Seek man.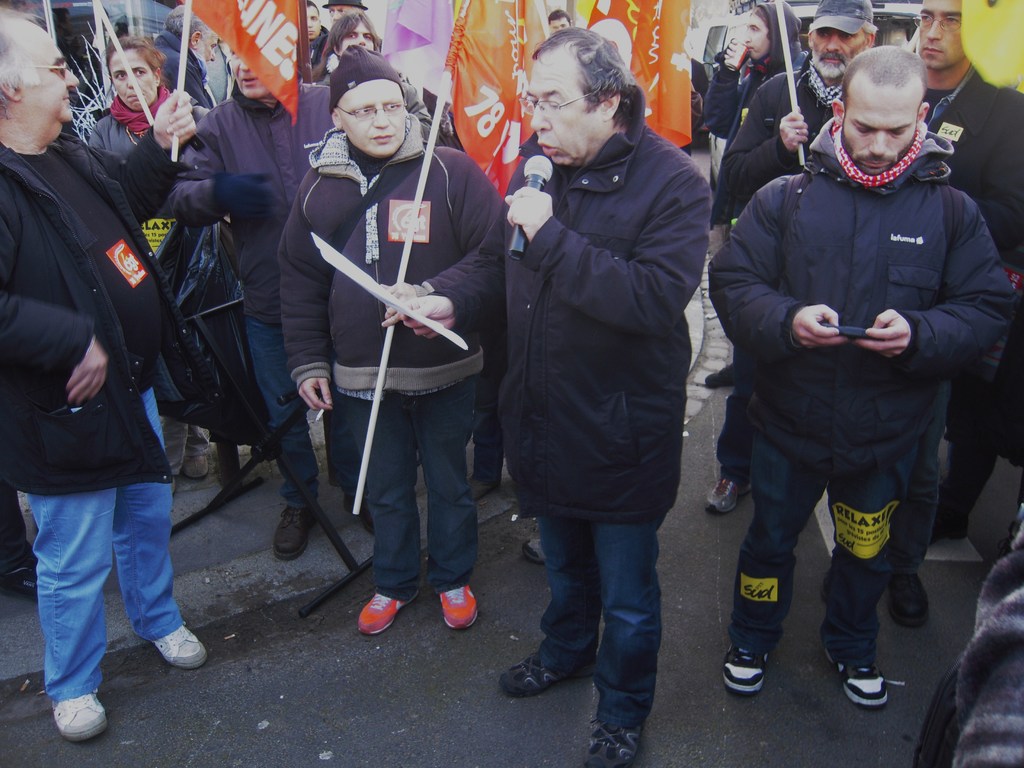
<bbox>307, 0, 330, 59</bbox>.
